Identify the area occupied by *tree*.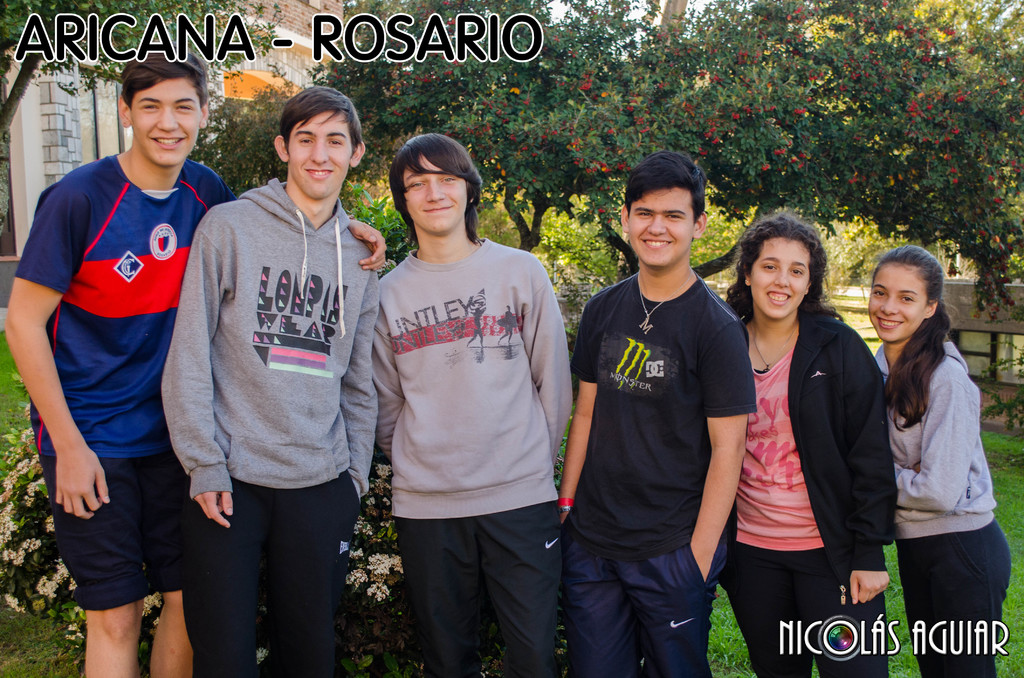
Area: {"x1": 305, "y1": 0, "x2": 1023, "y2": 287}.
